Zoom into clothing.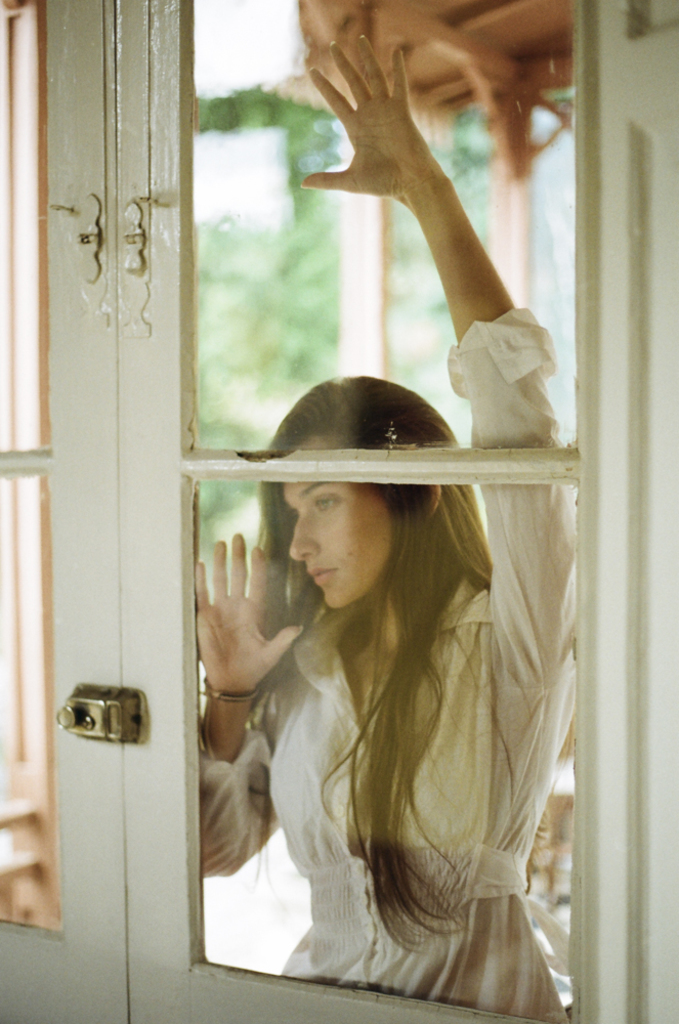
Zoom target: [195, 298, 572, 1020].
